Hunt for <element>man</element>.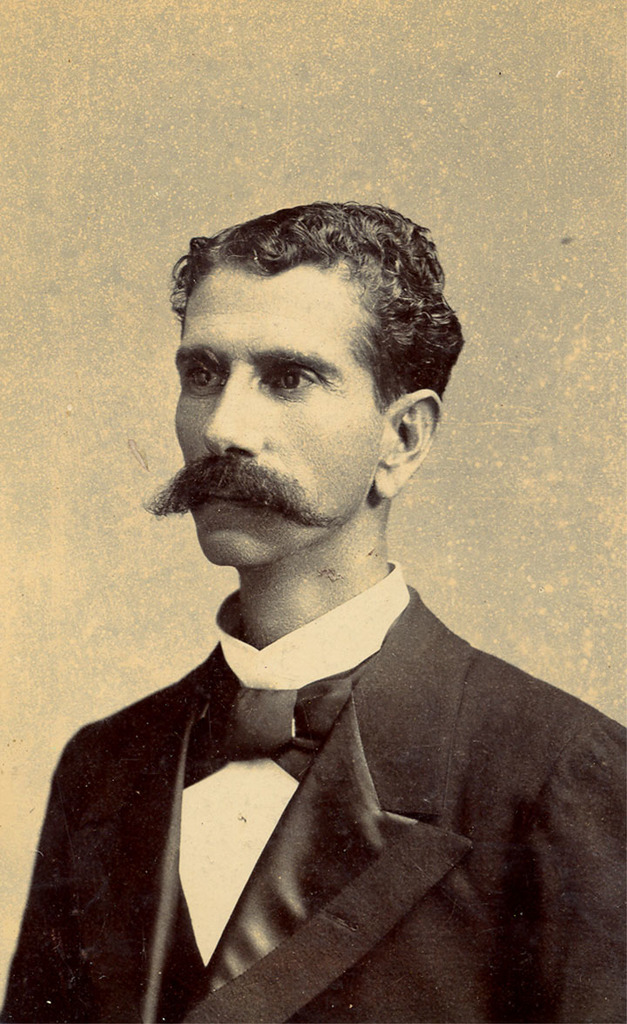
Hunted down at 0, 198, 626, 1023.
